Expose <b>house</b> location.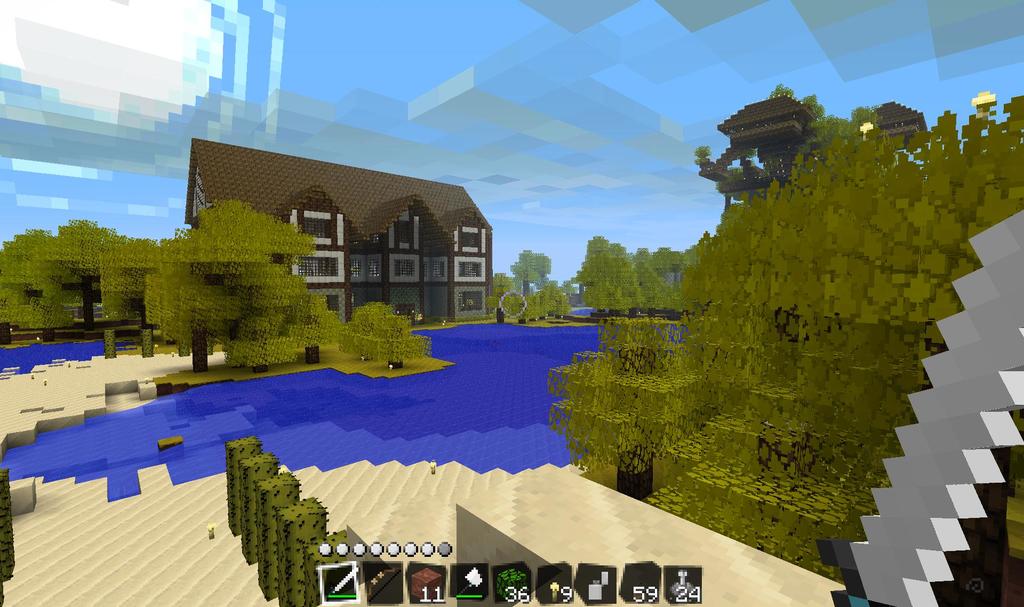
Exposed at box(182, 140, 497, 330).
